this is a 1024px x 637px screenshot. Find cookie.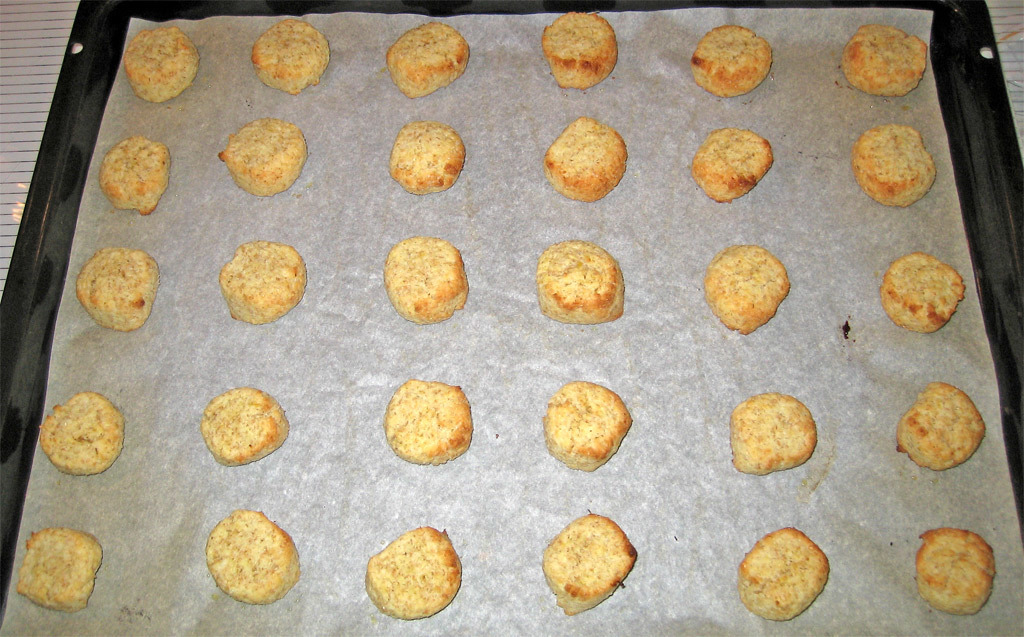
Bounding box: Rect(382, 232, 470, 321).
